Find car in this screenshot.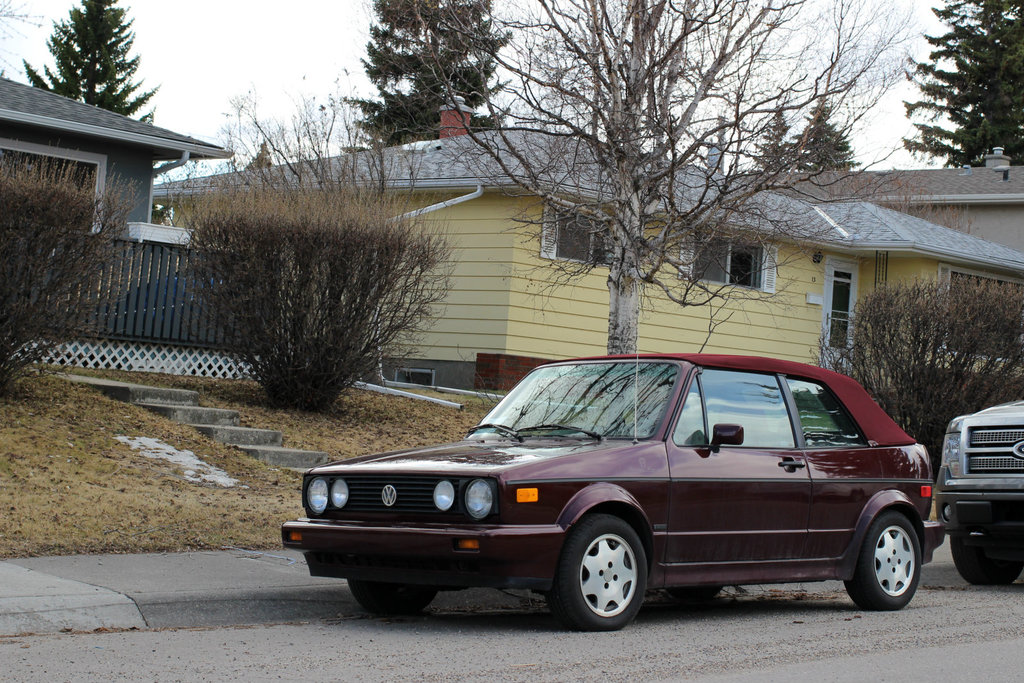
The bounding box for car is Rect(282, 309, 947, 635).
